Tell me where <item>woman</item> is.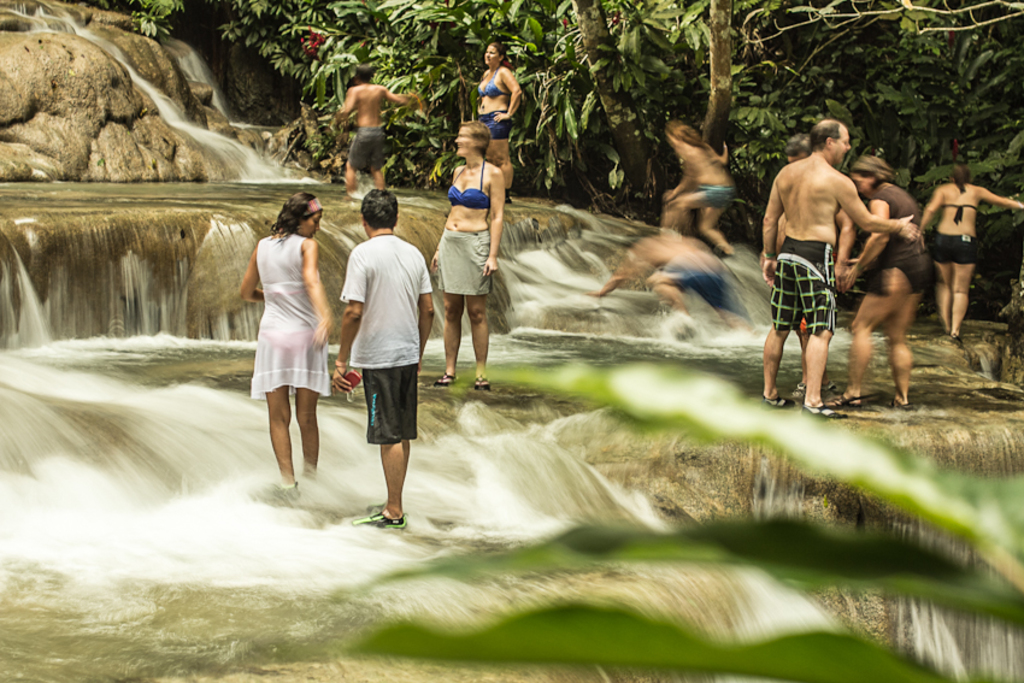
<item>woman</item> is at x1=432 y1=122 x2=498 y2=387.
